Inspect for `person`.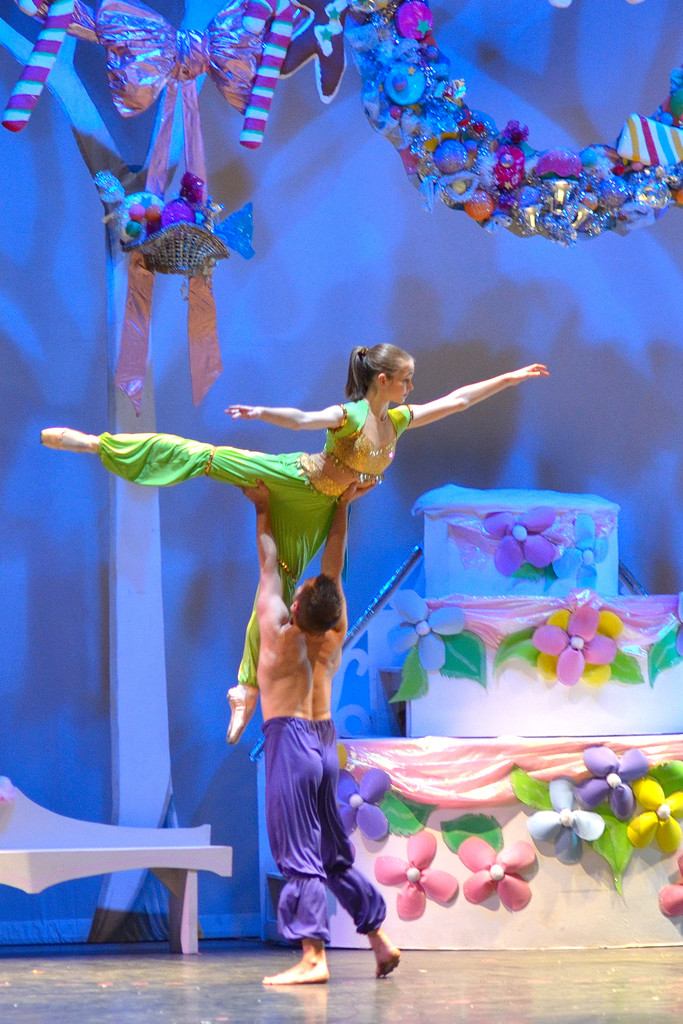
Inspection: pyautogui.locateOnScreen(36, 333, 547, 737).
